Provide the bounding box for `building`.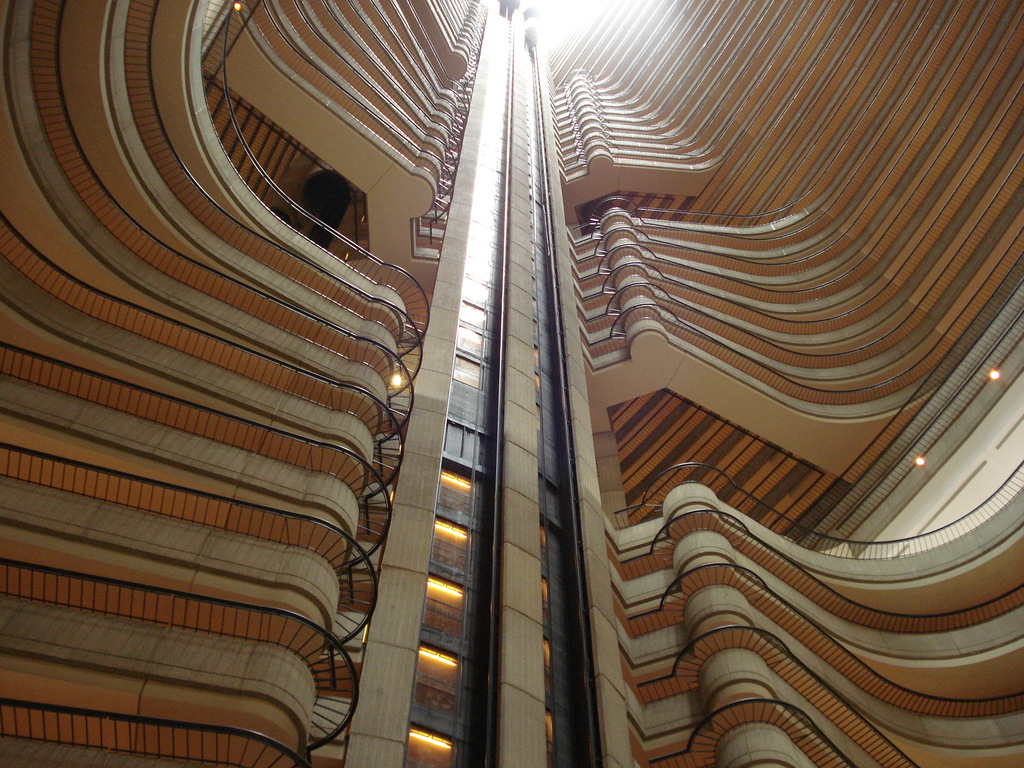
{"x1": 0, "y1": 0, "x2": 1023, "y2": 767}.
